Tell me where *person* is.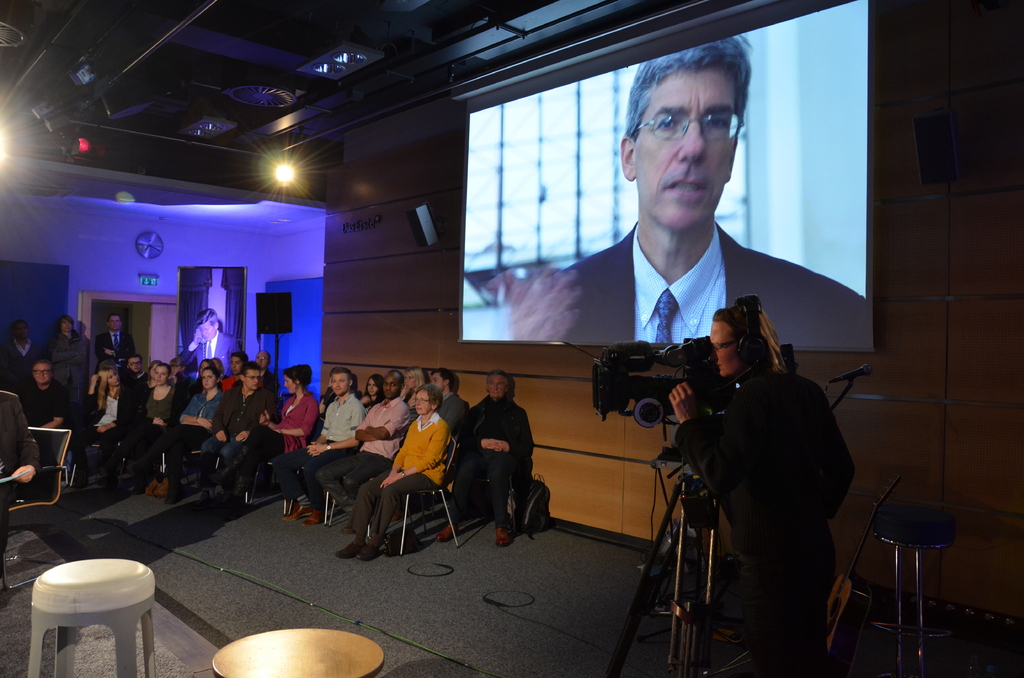
*person* is at region(362, 374, 387, 408).
